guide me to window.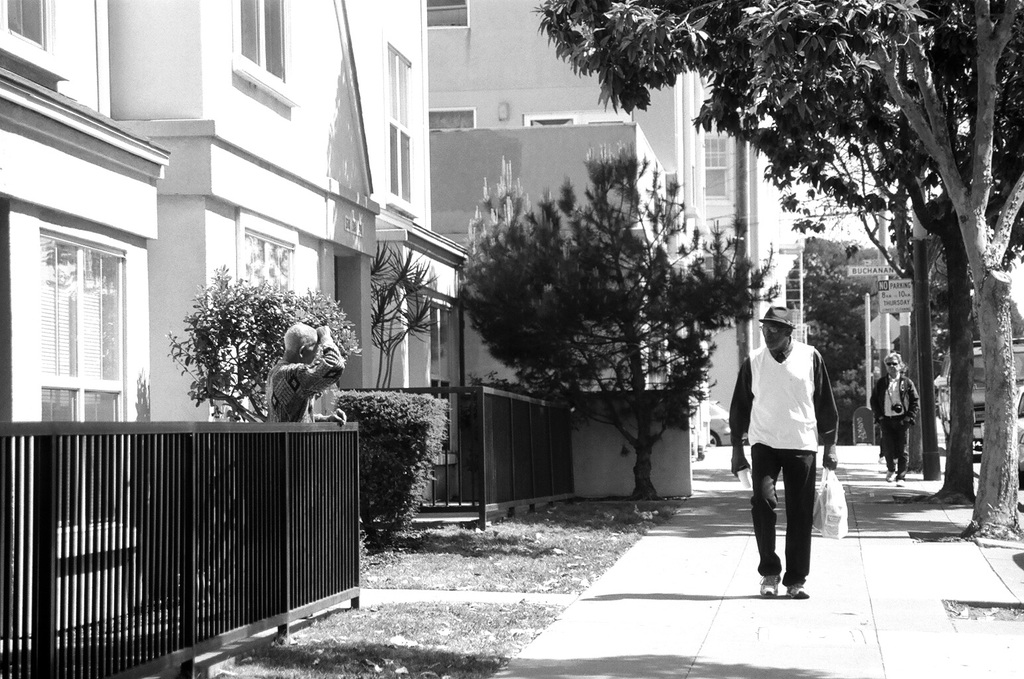
Guidance: 233 0 292 113.
